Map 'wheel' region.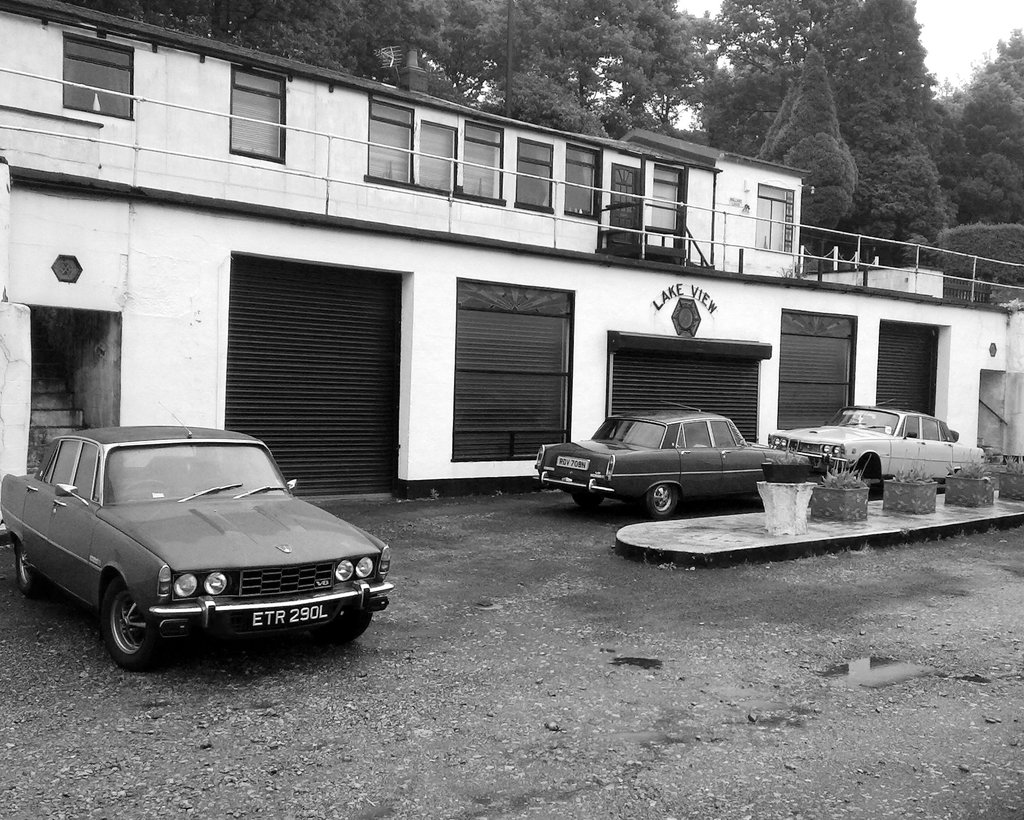
Mapped to bbox=[19, 538, 40, 590].
